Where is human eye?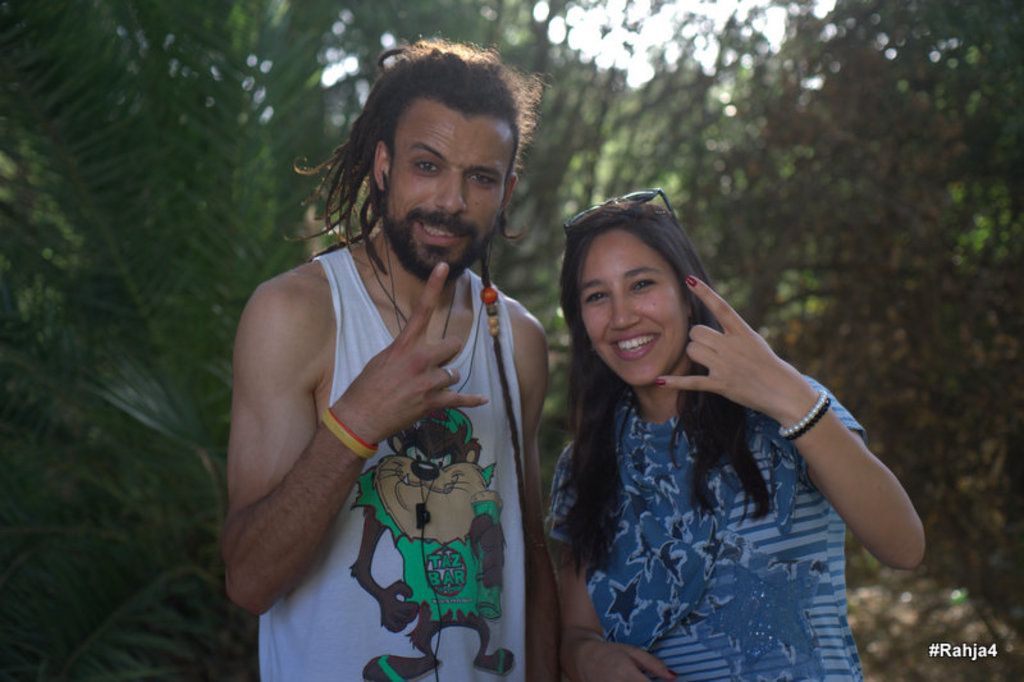
{"x1": 581, "y1": 287, "x2": 609, "y2": 307}.
